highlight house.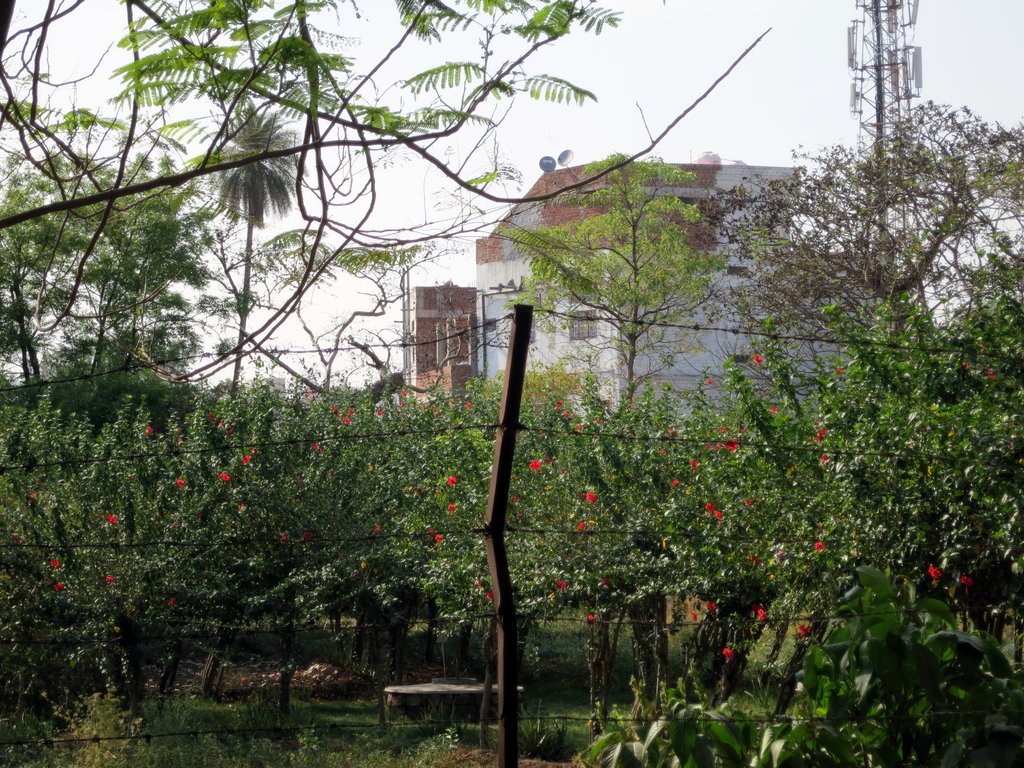
Highlighted region: pyautogui.locateOnScreen(490, 155, 867, 423).
